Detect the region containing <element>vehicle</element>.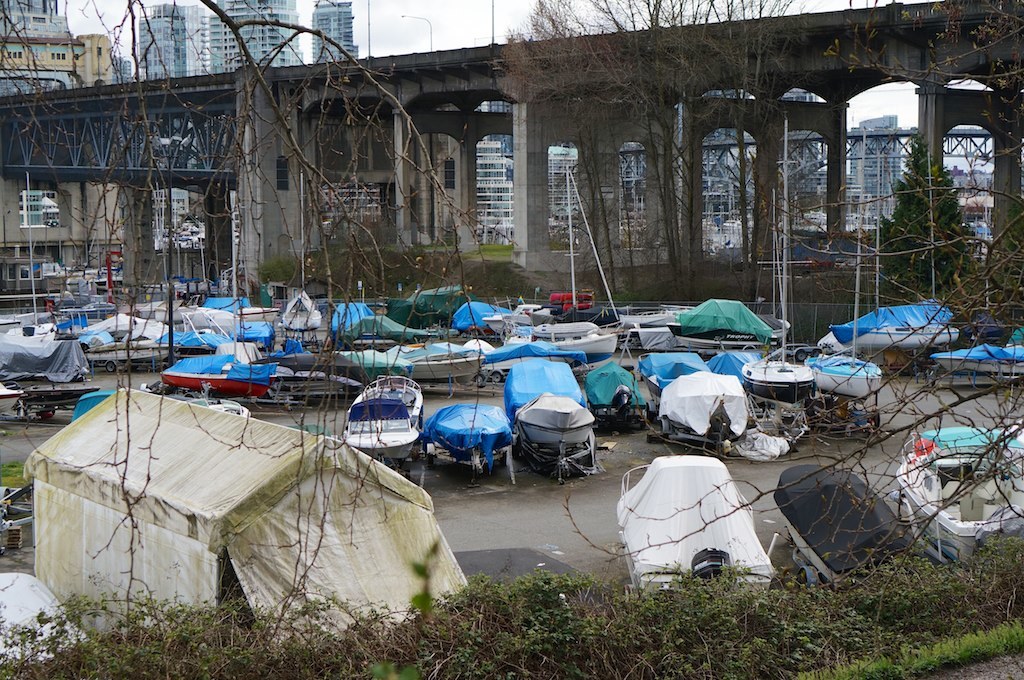
615 320 759 377.
